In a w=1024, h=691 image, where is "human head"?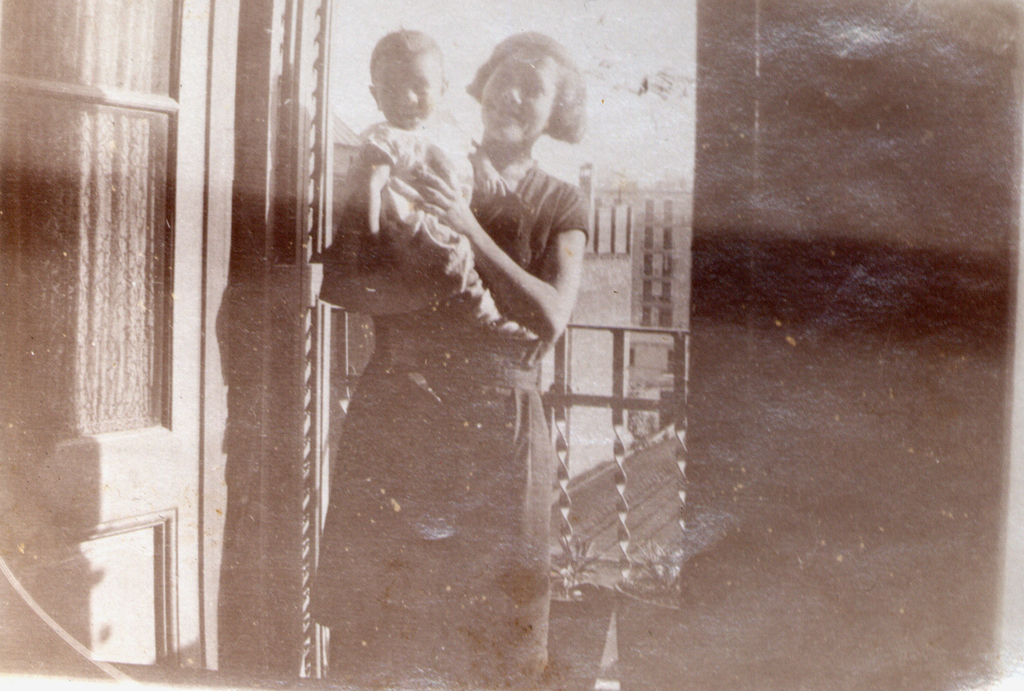
box(466, 30, 588, 151).
